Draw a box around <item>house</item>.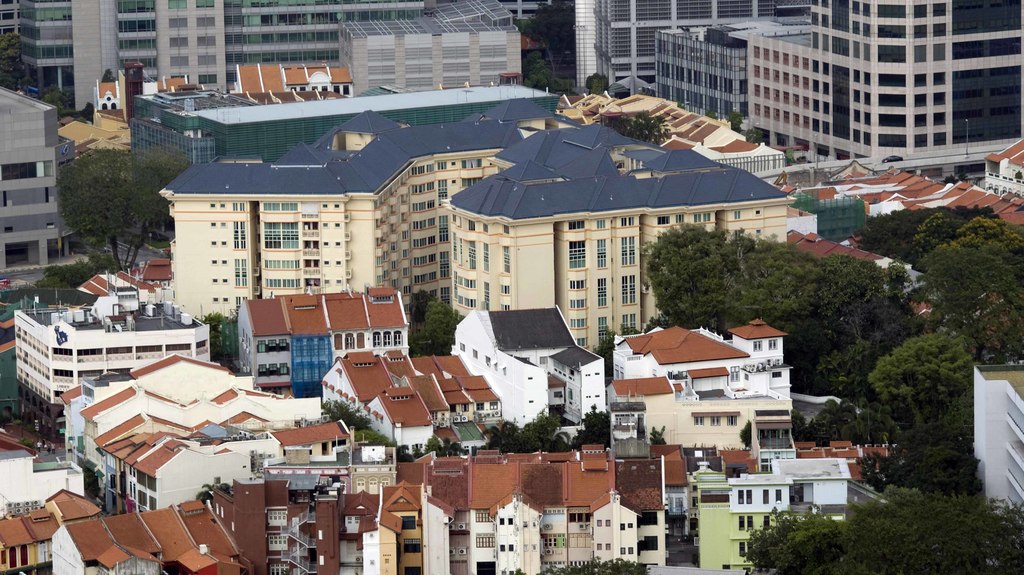
l=603, t=314, r=800, b=450.
